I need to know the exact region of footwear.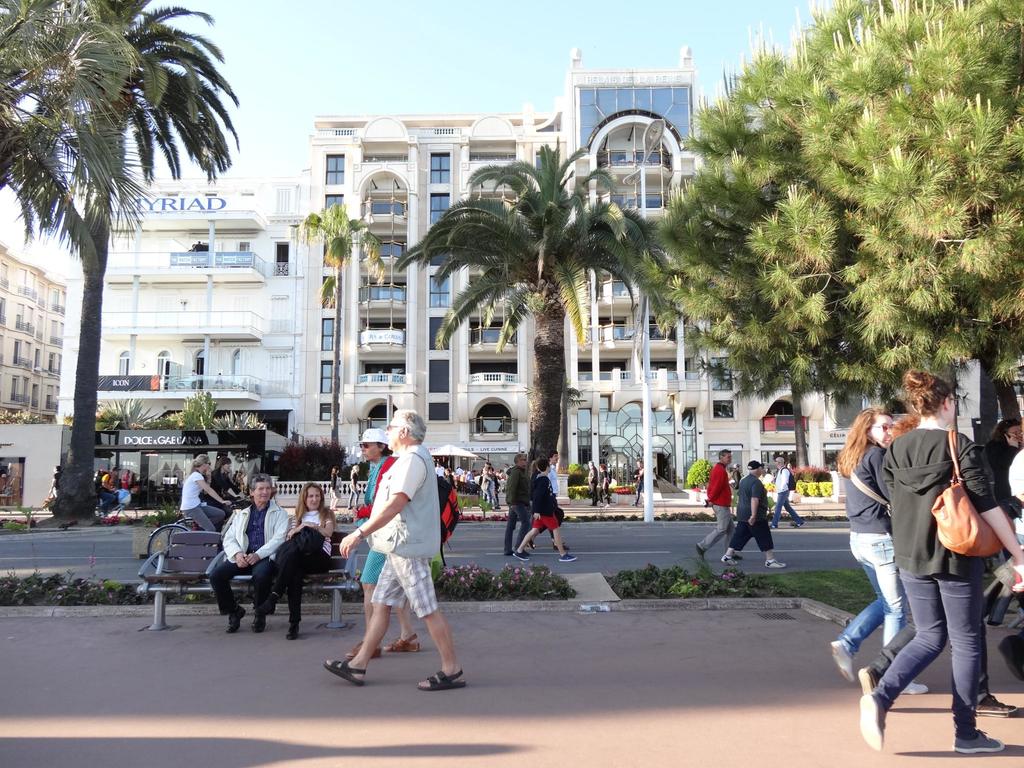
Region: [825, 638, 857, 682].
